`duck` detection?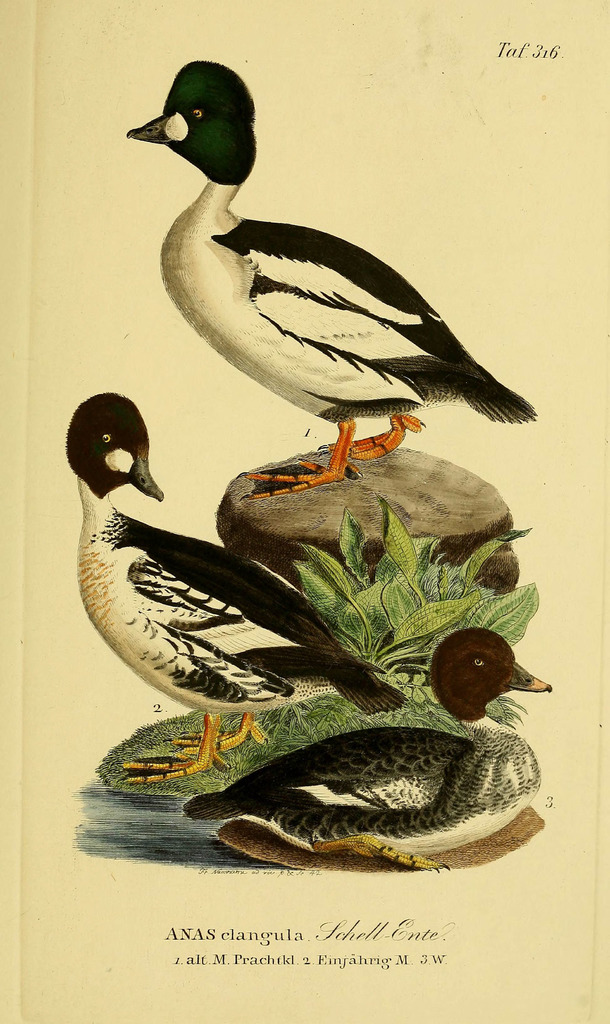
(left=119, top=56, right=529, bottom=512)
